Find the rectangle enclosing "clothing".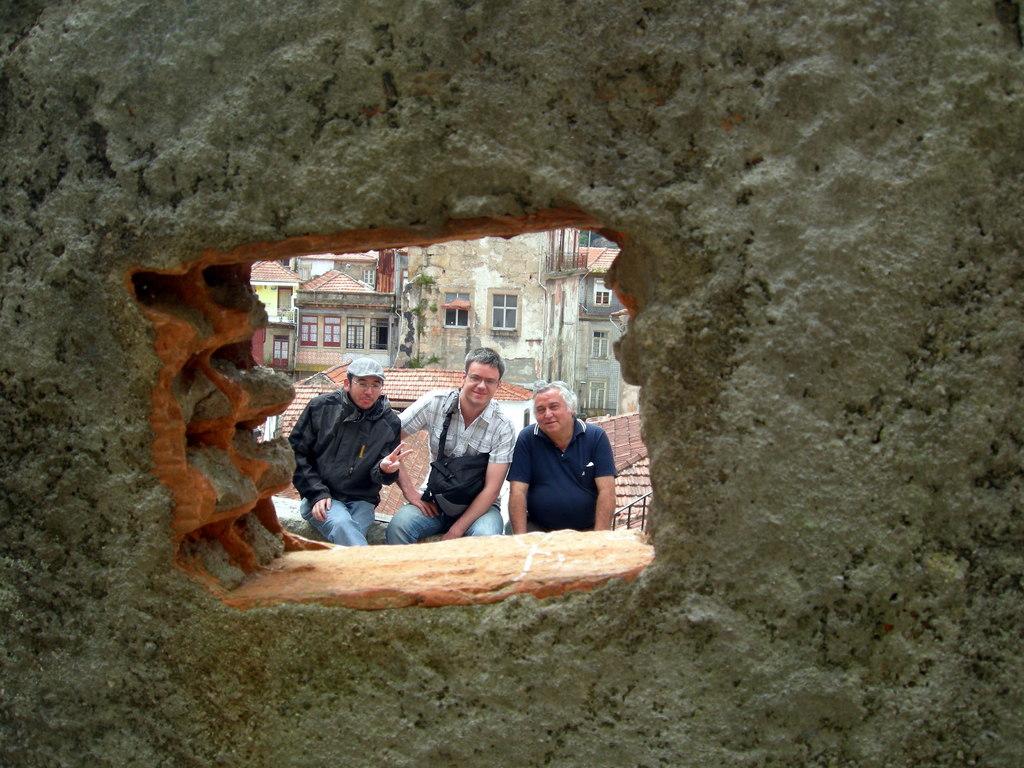
{"x1": 502, "y1": 406, "x2": 614, "y2": 541}.
